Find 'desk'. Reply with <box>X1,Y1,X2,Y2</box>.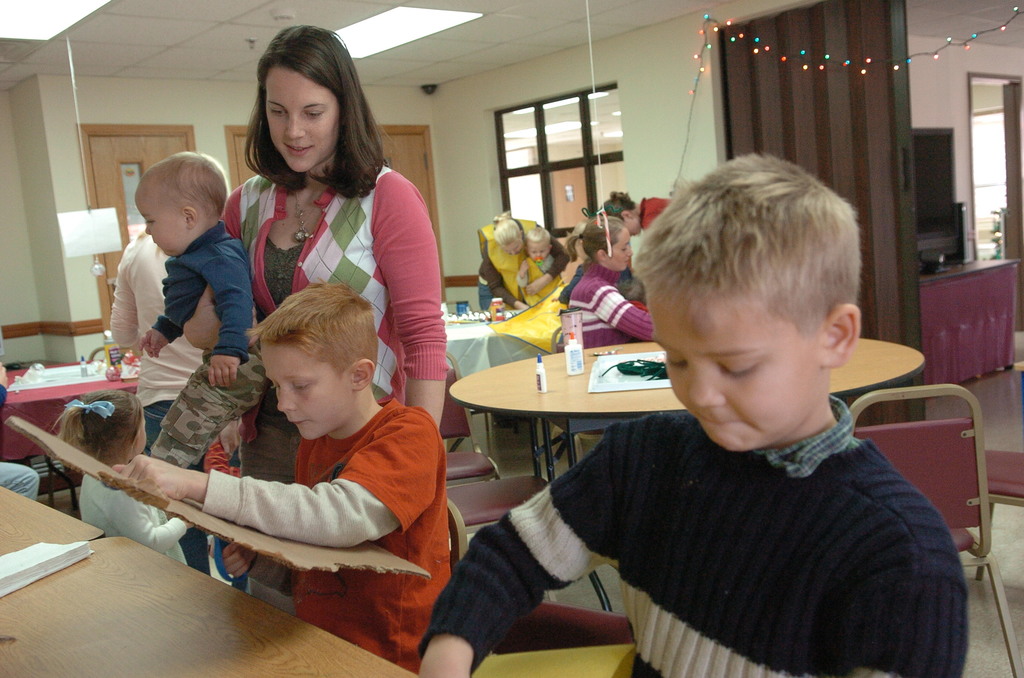
<box>0,538,417,677</box>.
